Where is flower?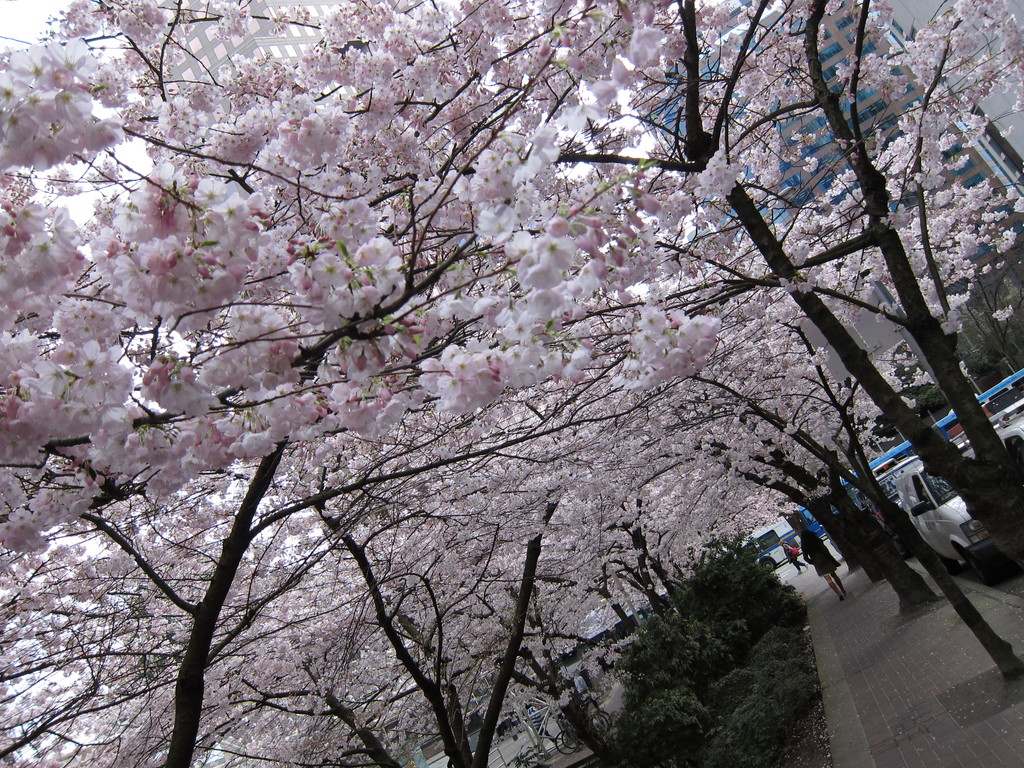
305,238,412,327.
